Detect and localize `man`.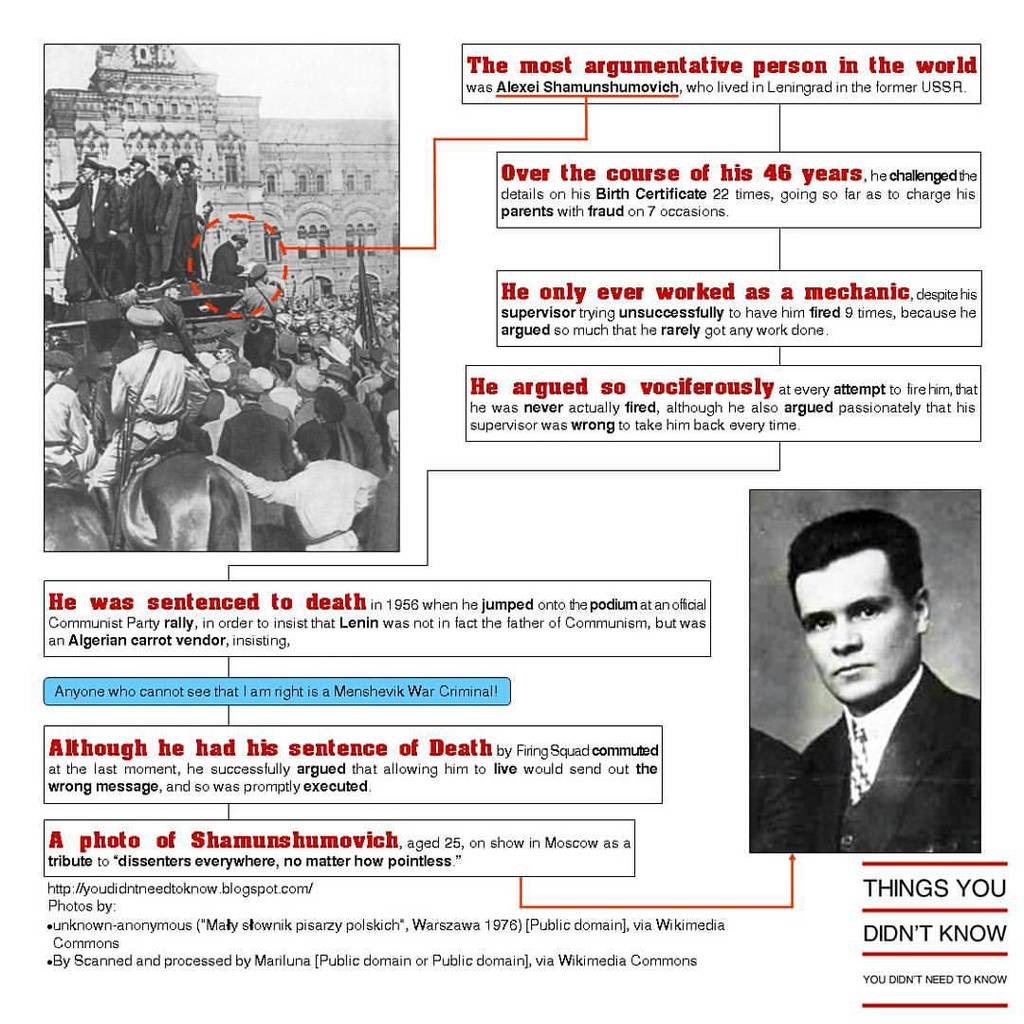
Localized at detection(785, 506, 984, 850).
